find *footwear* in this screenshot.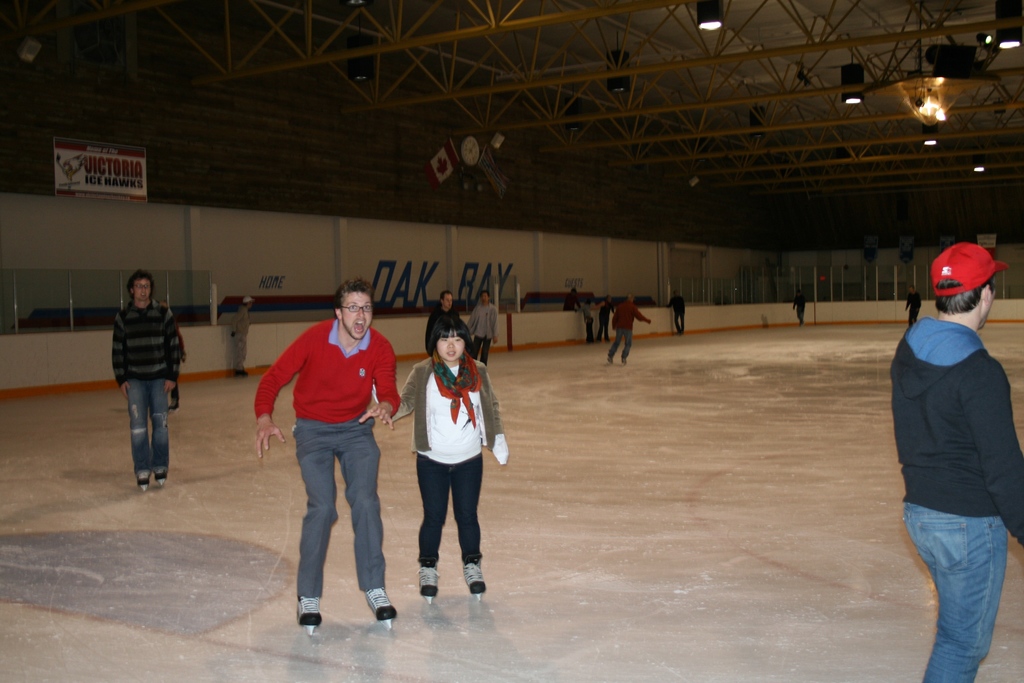
The bounding box for *footwear* is pyautogui.locateOnScreen(415, 566, 448, 605).
